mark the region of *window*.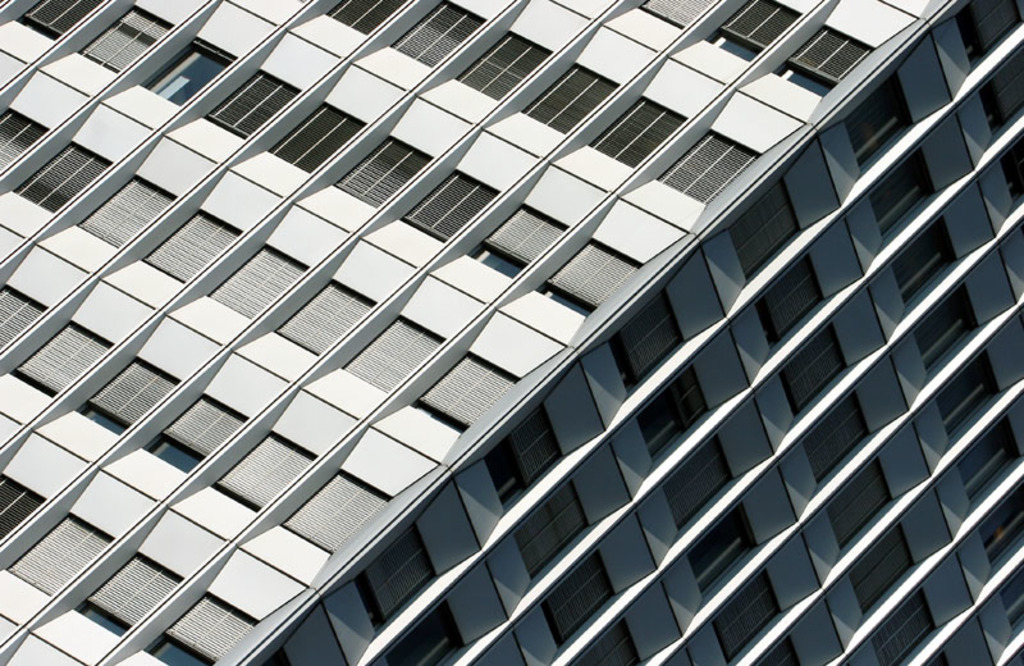
Region: (755, 613, 801, 665).
